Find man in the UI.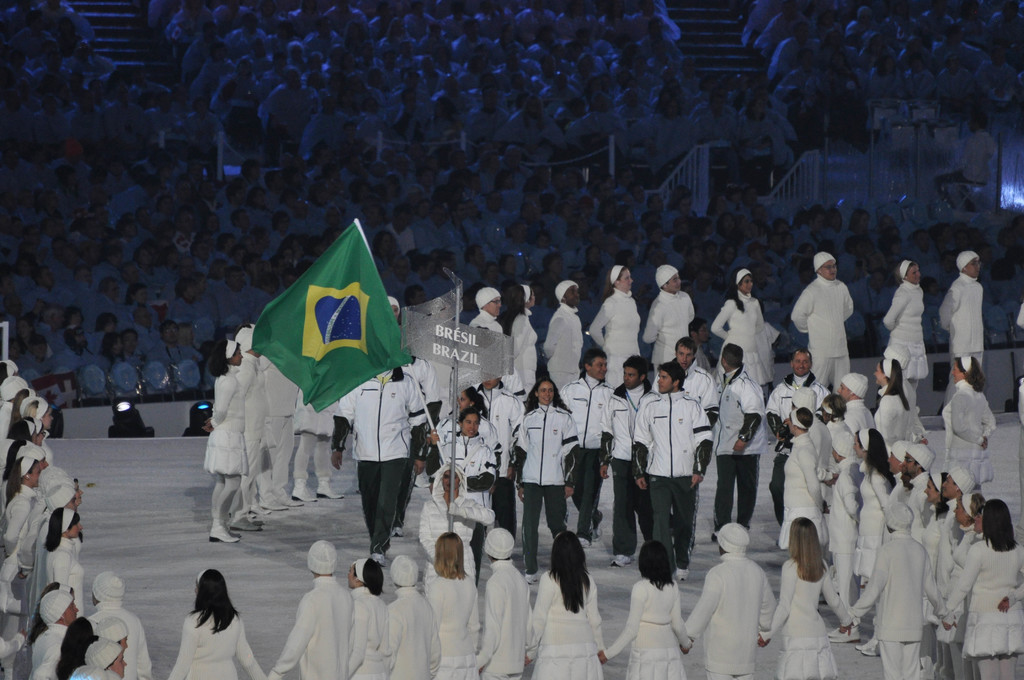
UI element at (x1=836, y1=372, x2=876, y2=434).
